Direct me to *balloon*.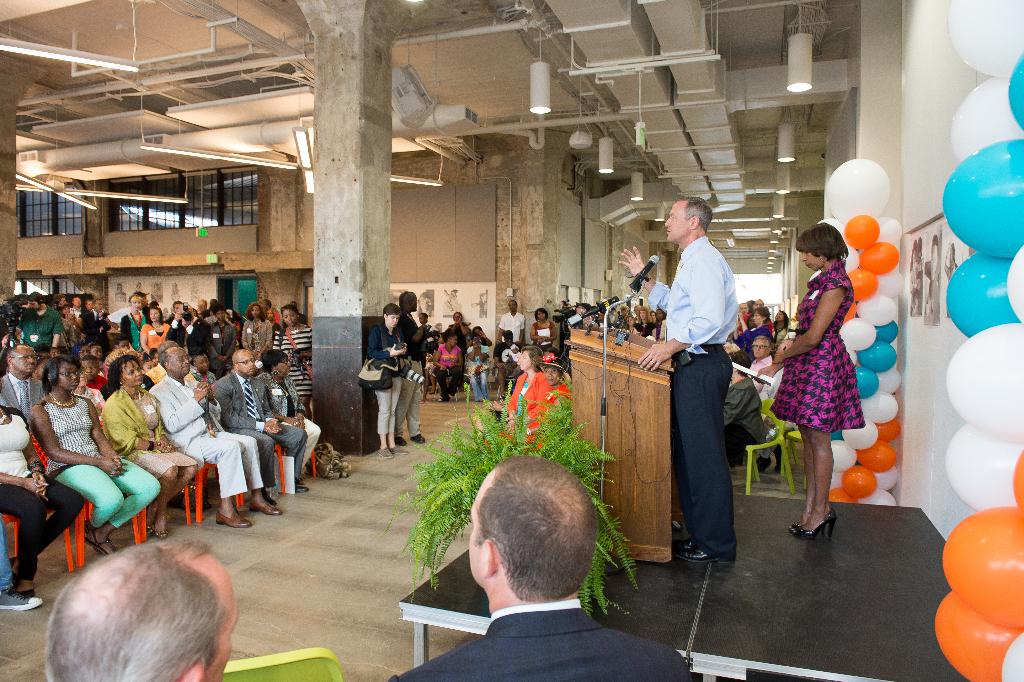
Direction: crop(953, 73, 1023, 159).
